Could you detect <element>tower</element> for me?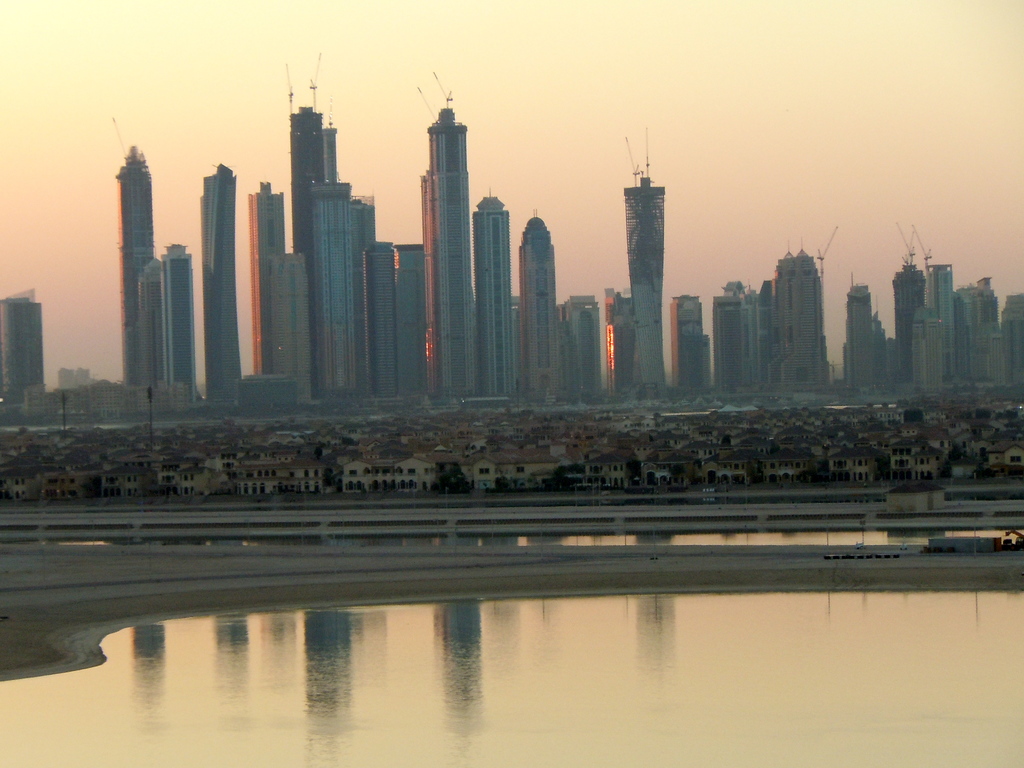
Detection result: crop(767, 249, 833, 390).
